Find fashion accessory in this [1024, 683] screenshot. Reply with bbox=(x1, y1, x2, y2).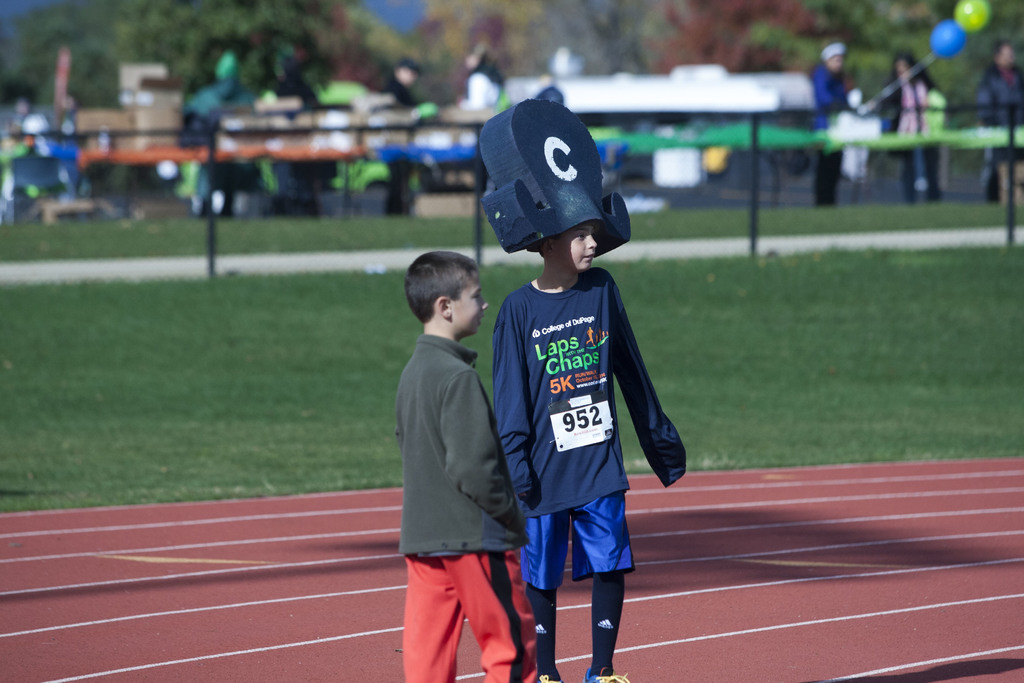
bbox=(582, 670, 632, 682).
